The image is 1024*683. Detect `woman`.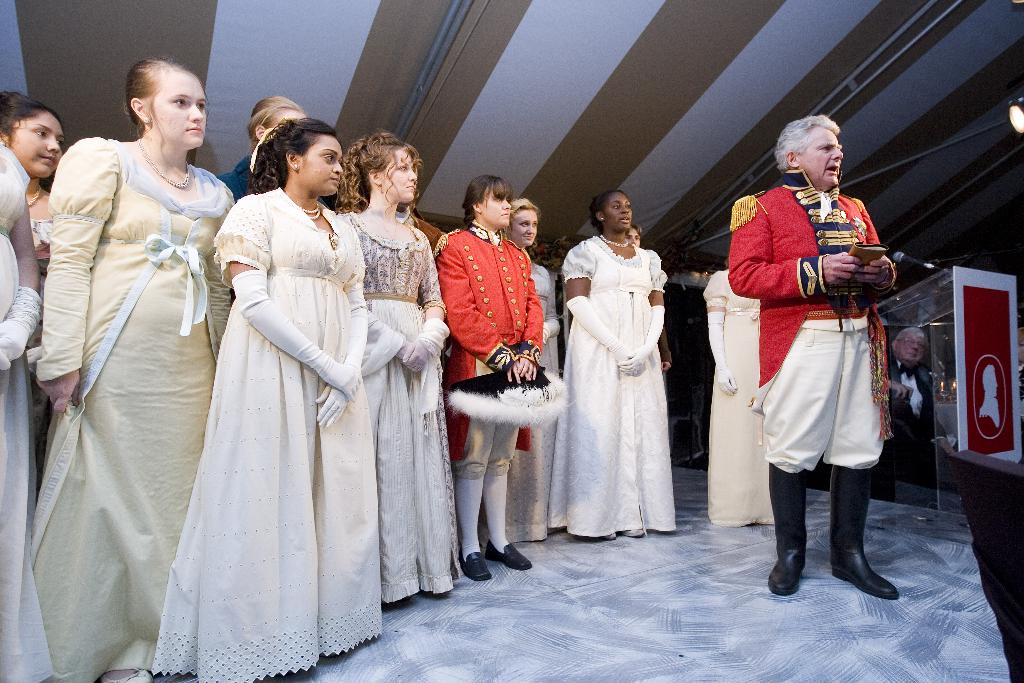
Detection: 433 172 570 585.
